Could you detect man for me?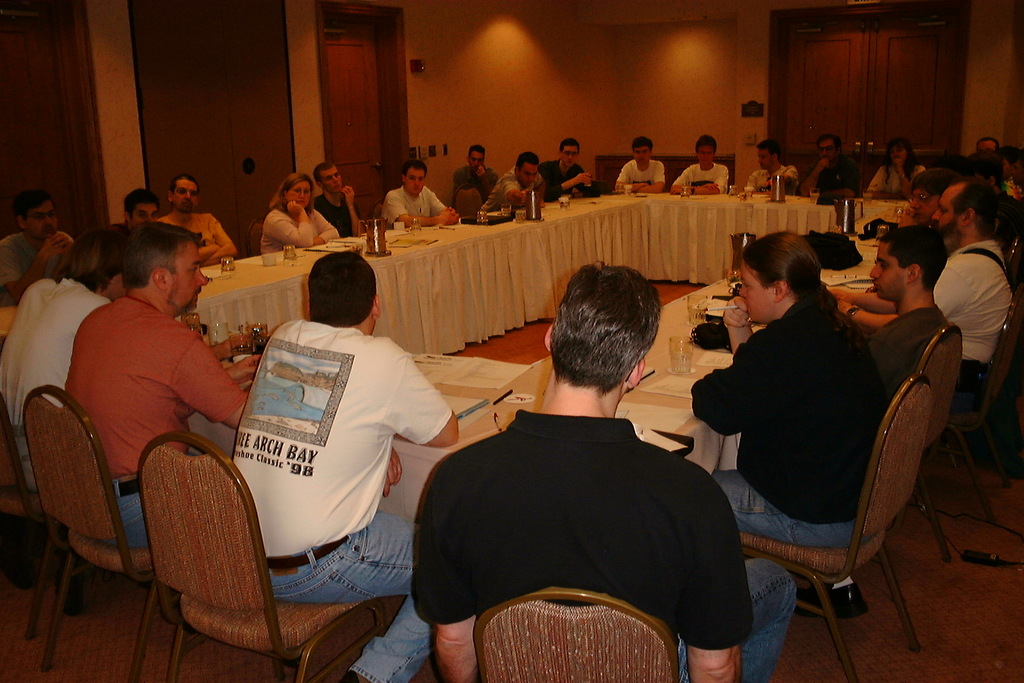
Detection result: {"left": 305, "top": 167, "right": 360, "bottom": 238}.
